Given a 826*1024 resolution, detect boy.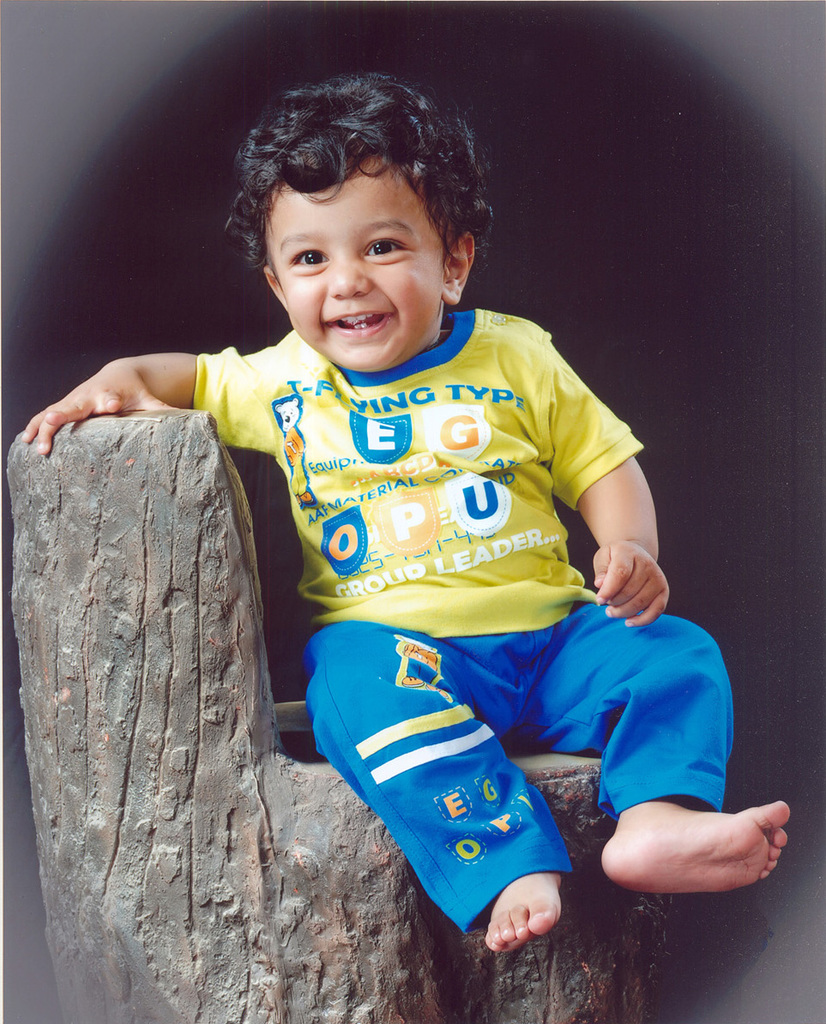
x1=25 y1=69 x2=790 y2=957.
